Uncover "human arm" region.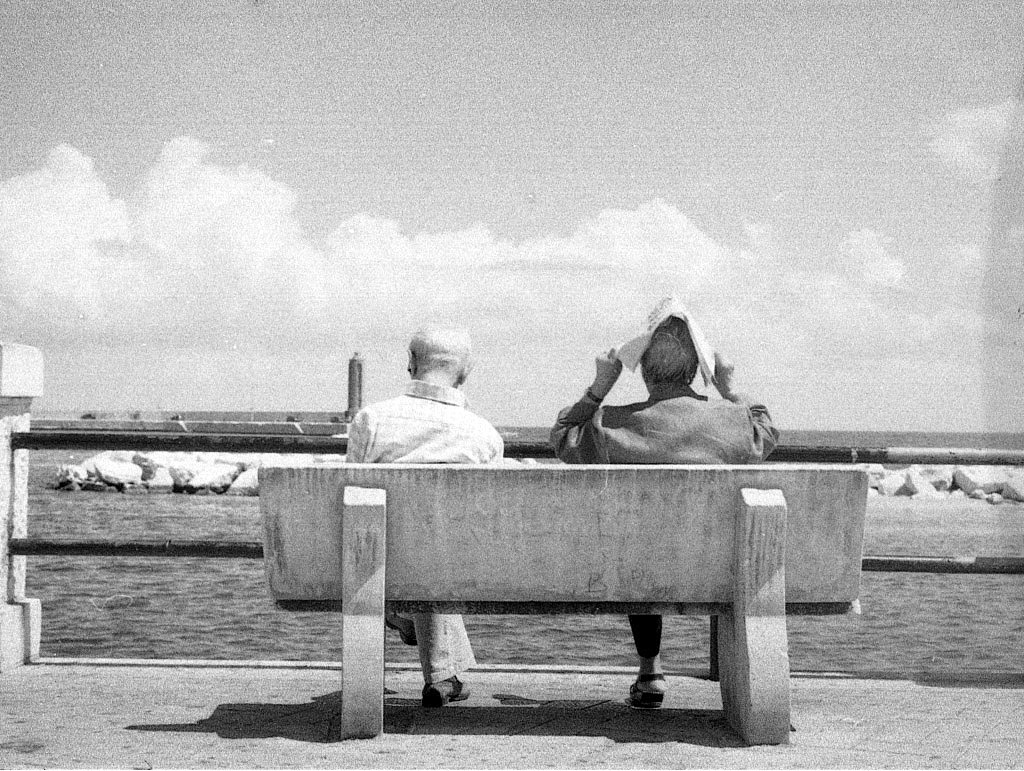
Uncovered: locate(706, 347, 787, 469).
